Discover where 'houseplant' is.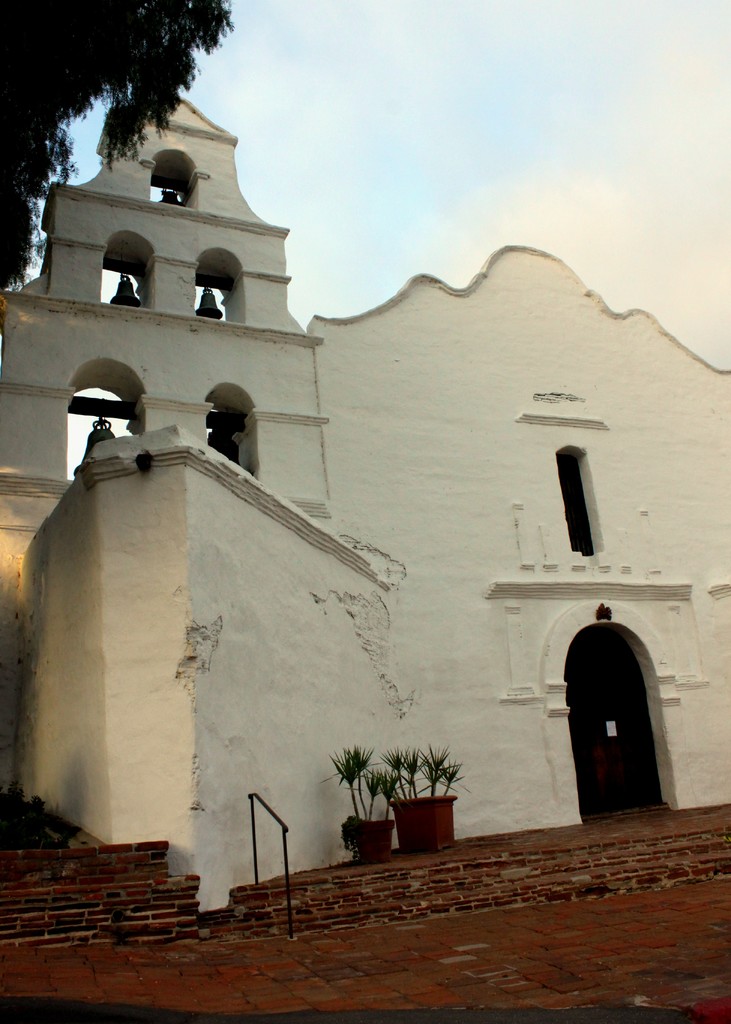
Discovered at 332,743,399,867.
